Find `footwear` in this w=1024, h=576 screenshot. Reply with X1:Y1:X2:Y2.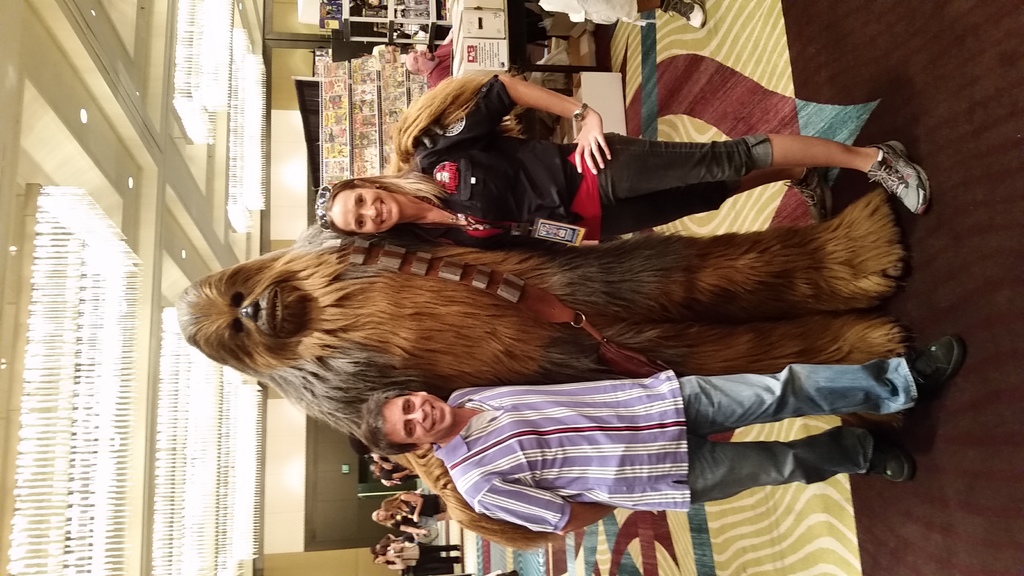
783:164:827:224.
